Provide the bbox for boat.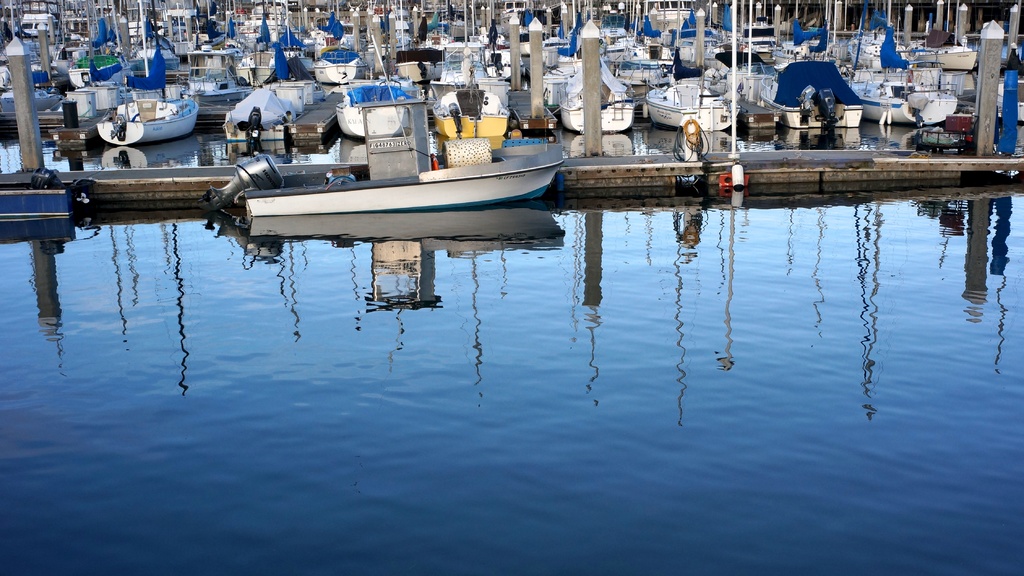
(94,95,191,148).
